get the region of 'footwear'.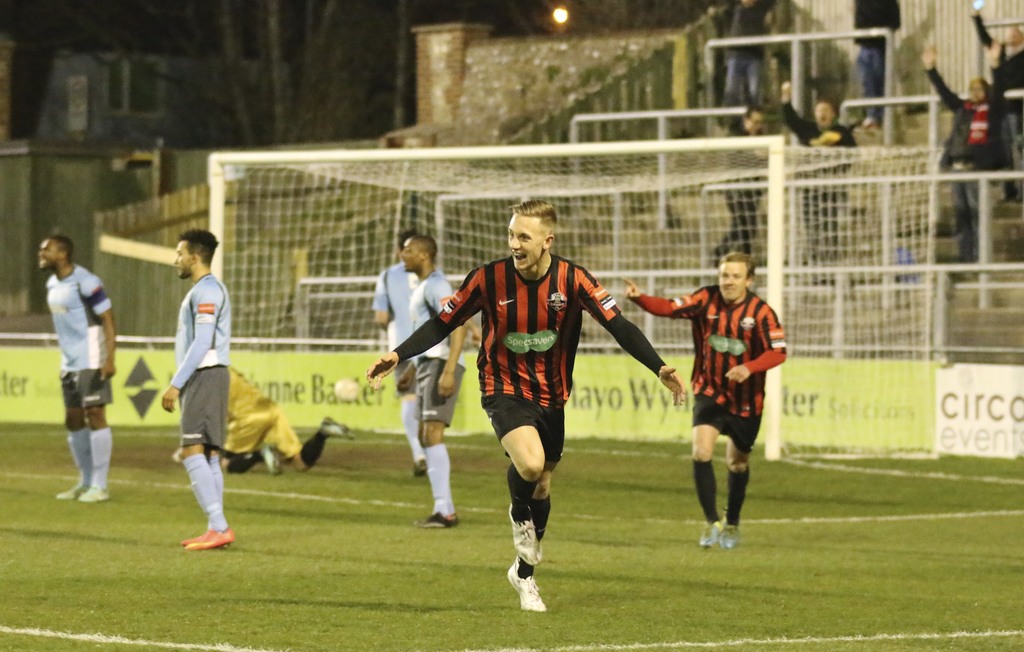
BBox(187, 525, 237, 546).
